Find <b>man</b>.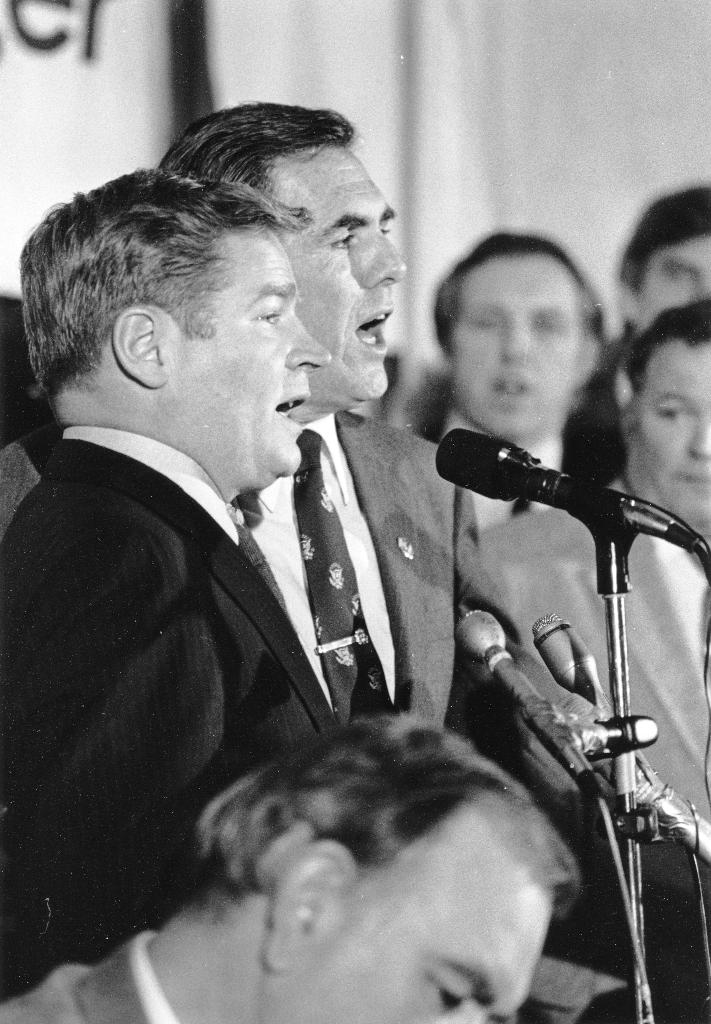
[467, 300, 710, 801].
